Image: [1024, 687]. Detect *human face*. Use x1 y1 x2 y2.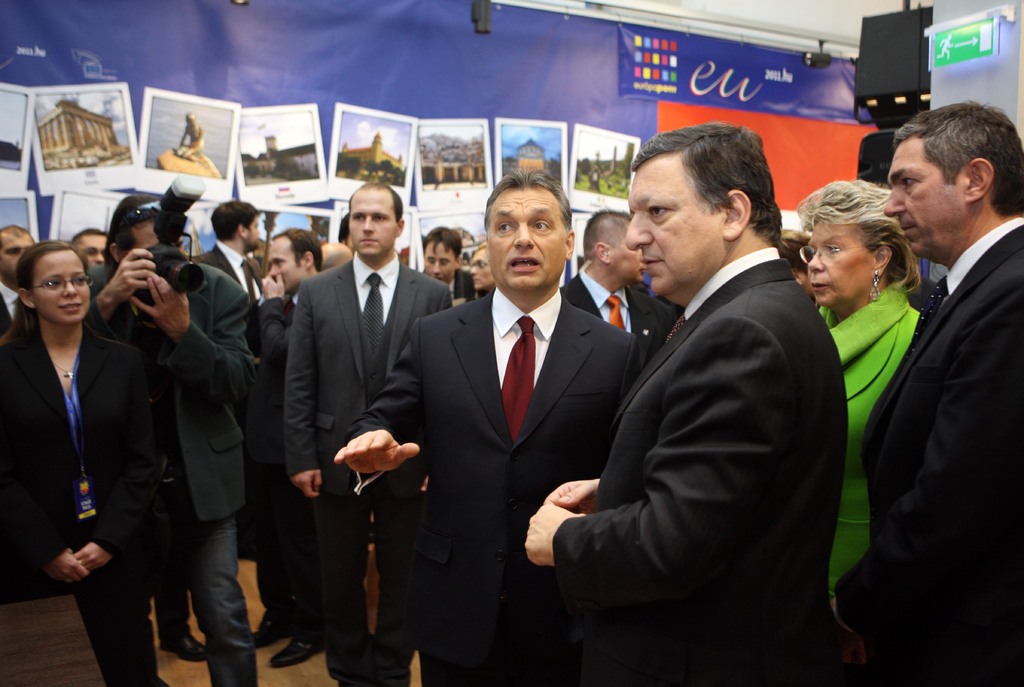
424 242 454 281.
